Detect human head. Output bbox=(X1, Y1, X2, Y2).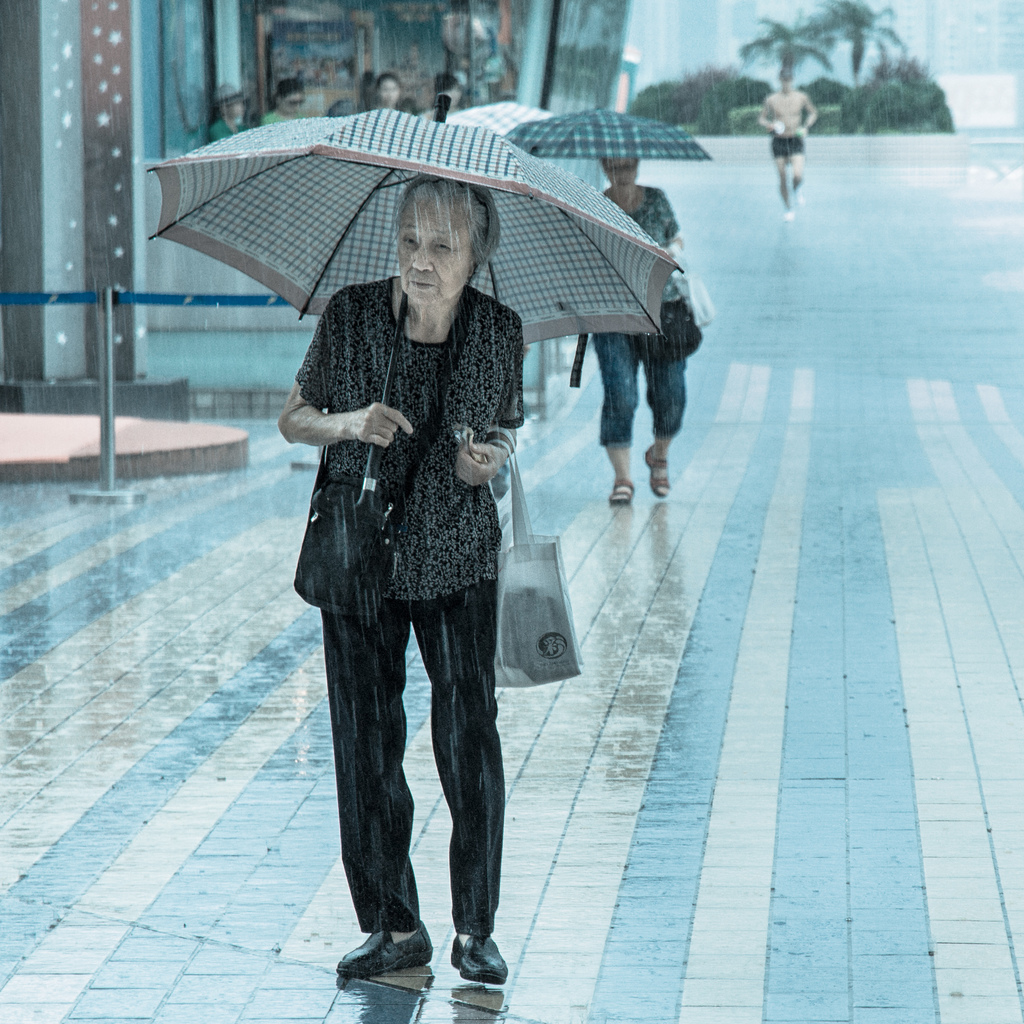
bbox=(276, 79, 308, 114).
